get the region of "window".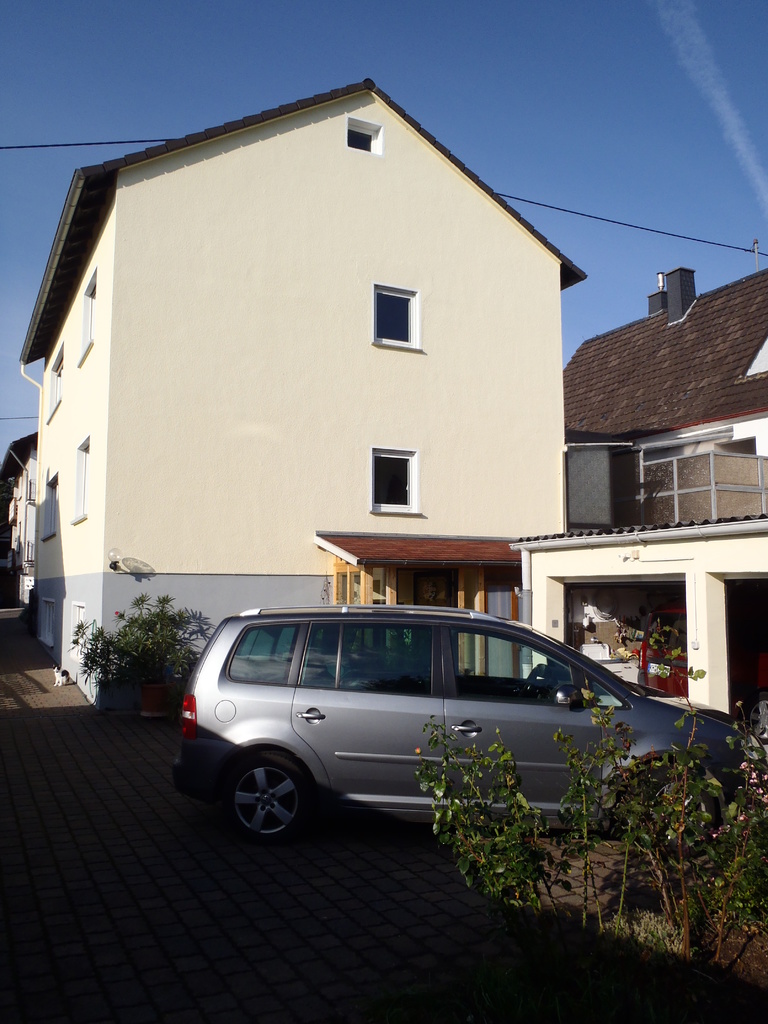
region(373, 280, 422, 352).
